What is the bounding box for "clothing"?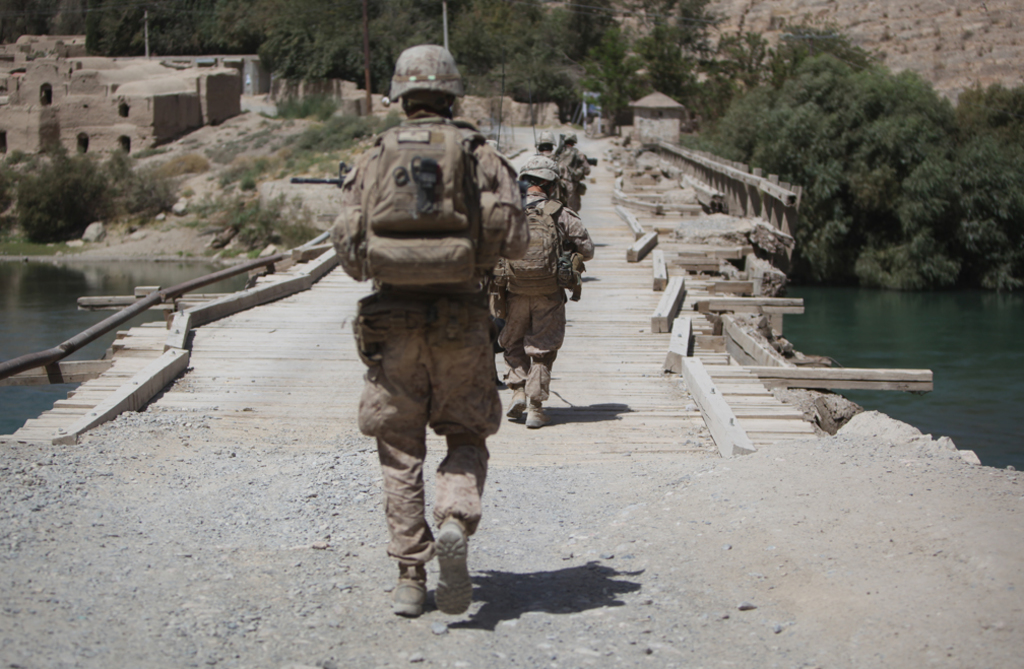
l=552, t=146, r=592, b=213.
